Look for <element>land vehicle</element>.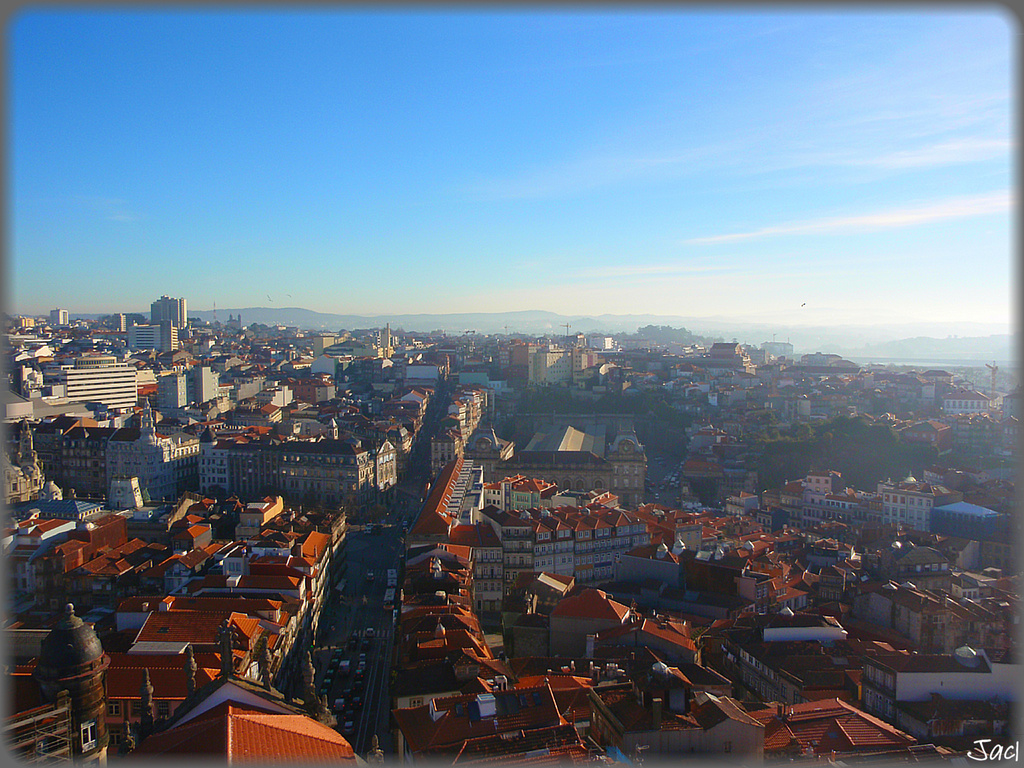
Found: region(390, 569, 398, 585).
